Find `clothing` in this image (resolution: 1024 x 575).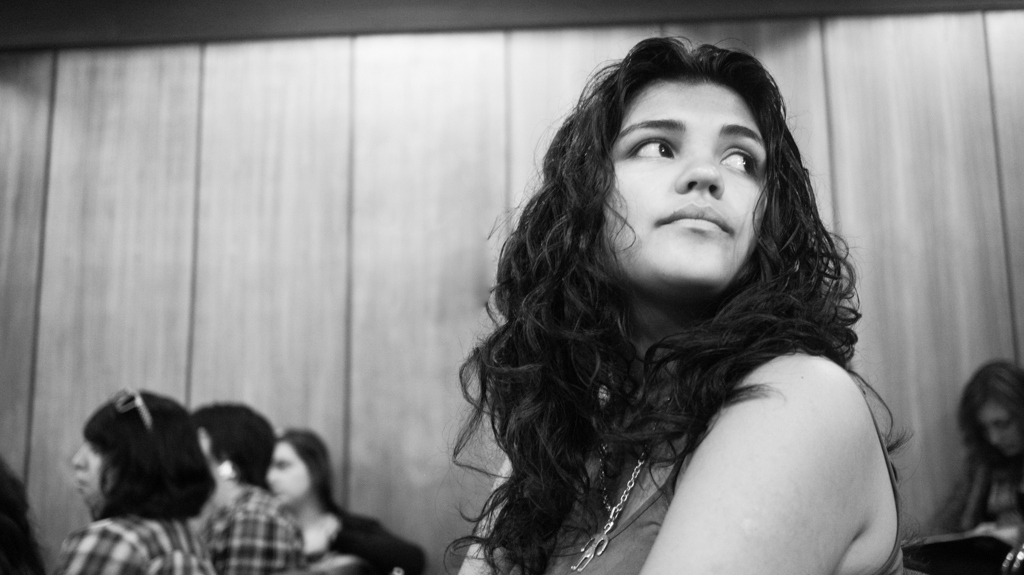
rect(50, 507, 223, 574).
